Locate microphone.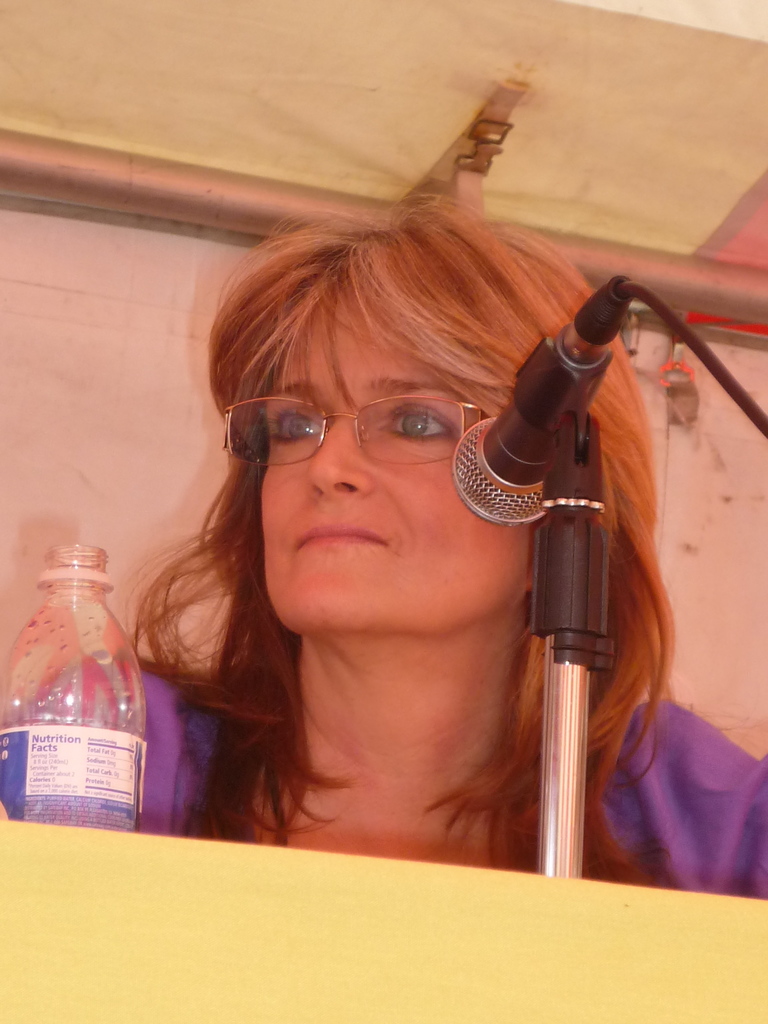
Bounding box: (left=451, top=291, right=642, bottom=510).
